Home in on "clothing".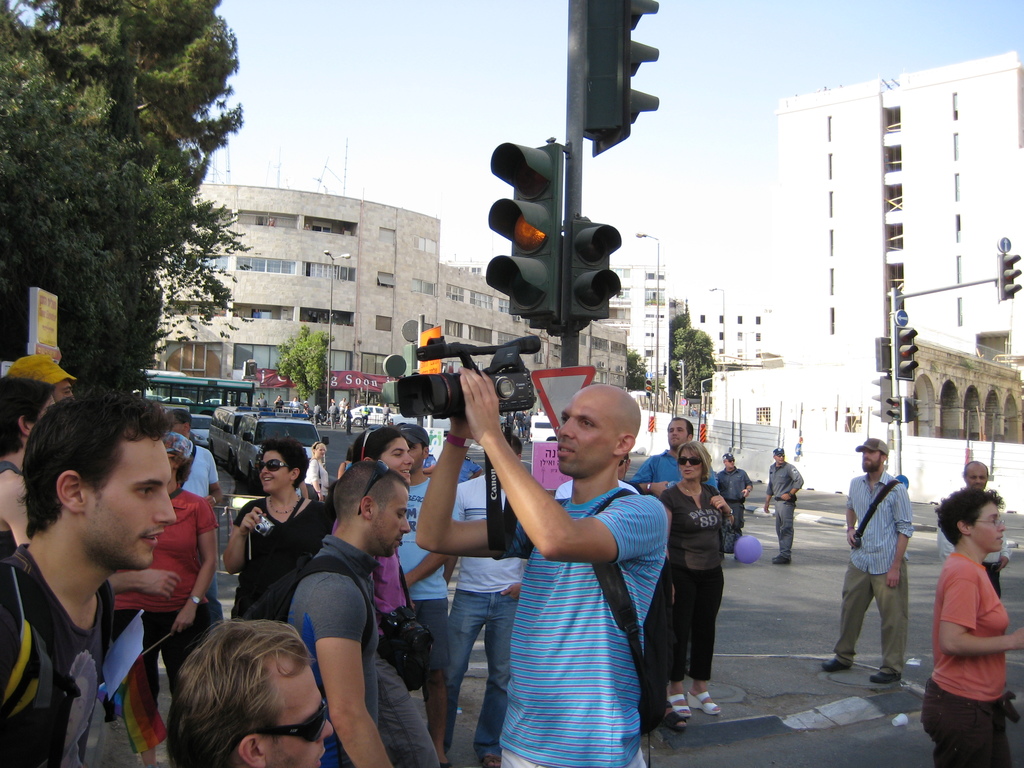
Homed in at x1=184 y1=442 x2=221 y2=501.
